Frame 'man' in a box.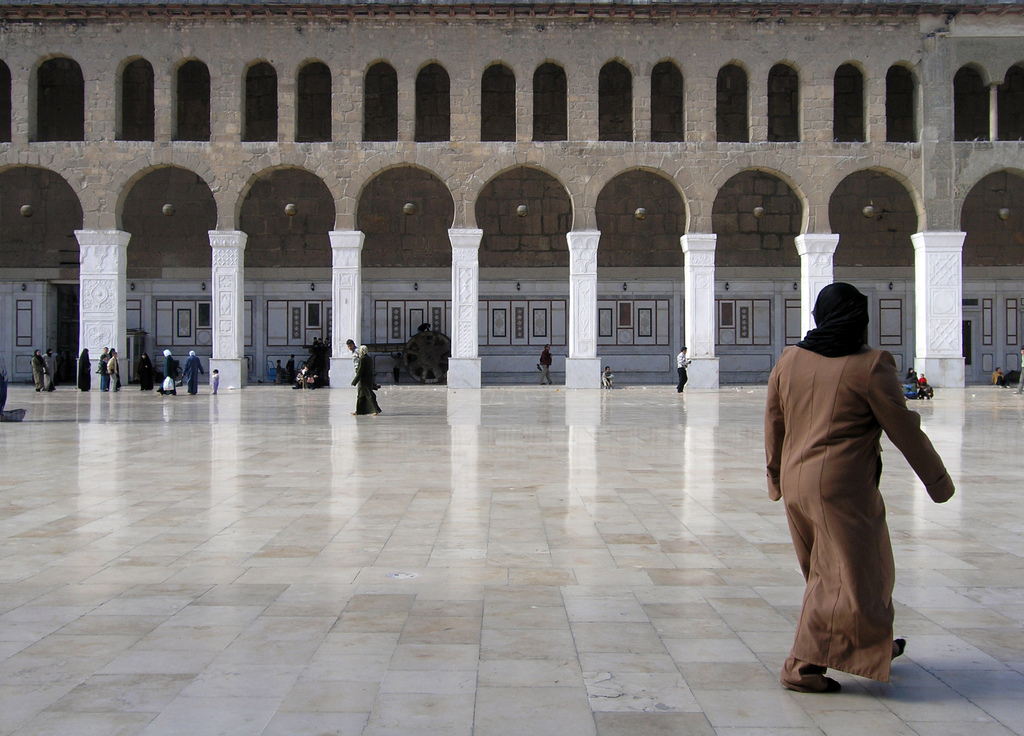
left=540, top=344, right=556, bottom=385.
